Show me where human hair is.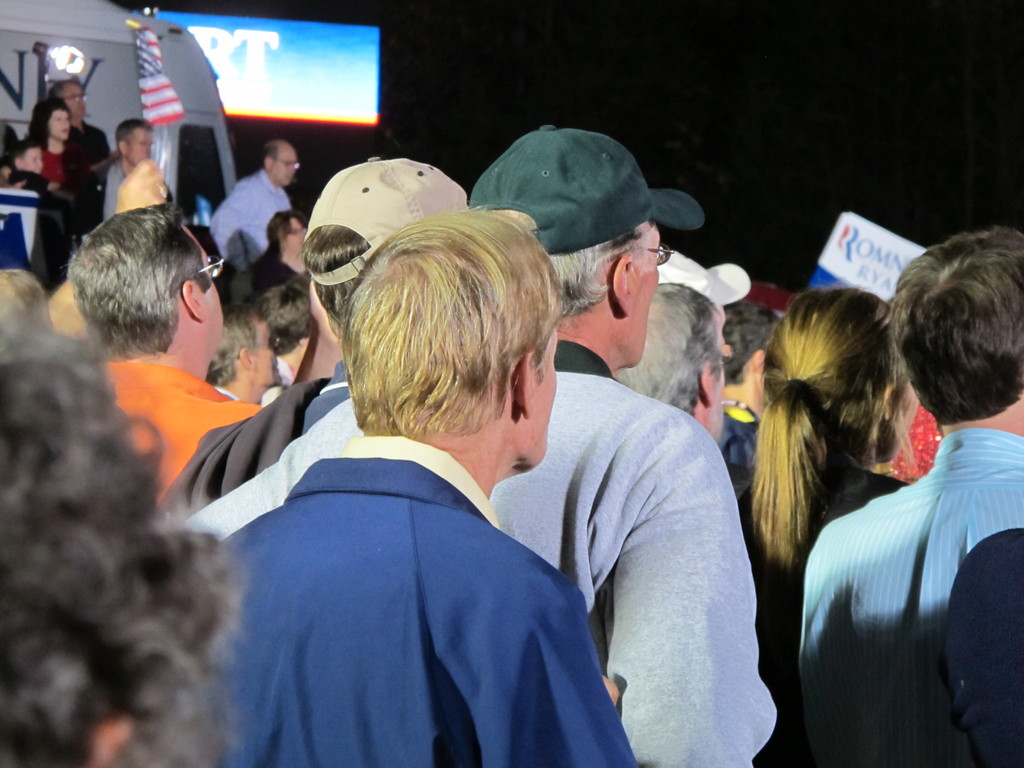
human hair is at detection(0, 299, 247, 767).
